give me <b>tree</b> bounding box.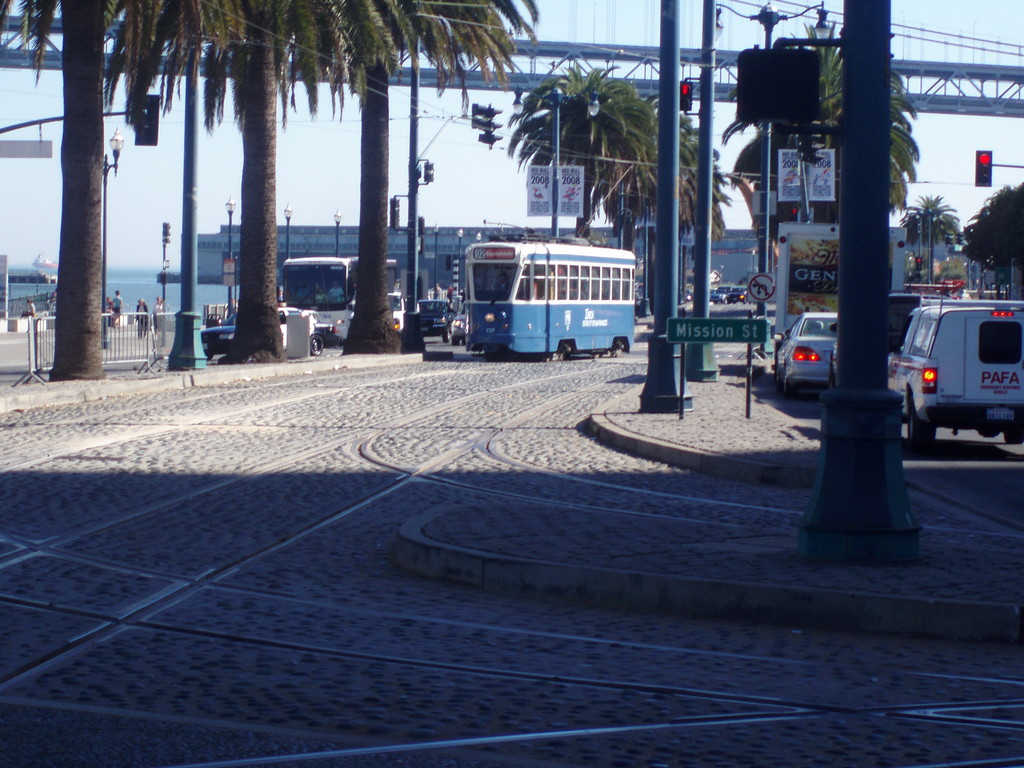
(left=276, top=0, right=543, bottom=360).
